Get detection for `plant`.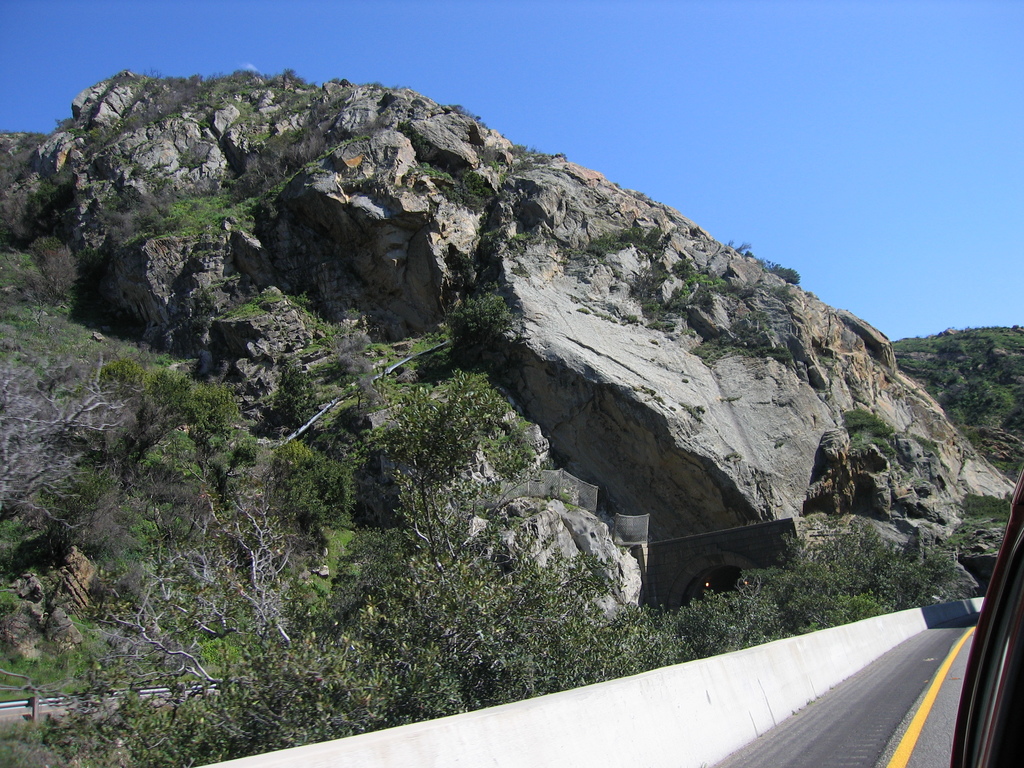
Detection: 448 102 481 123.
